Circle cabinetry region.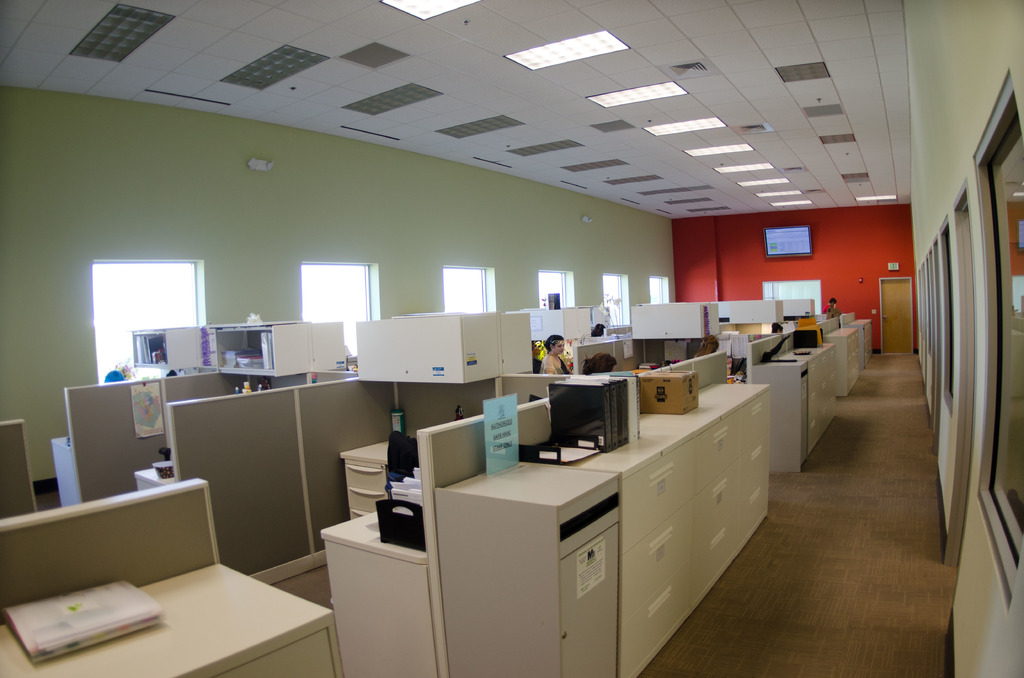
Region: (x1=623, y1=299, x2=719, y2=346).
